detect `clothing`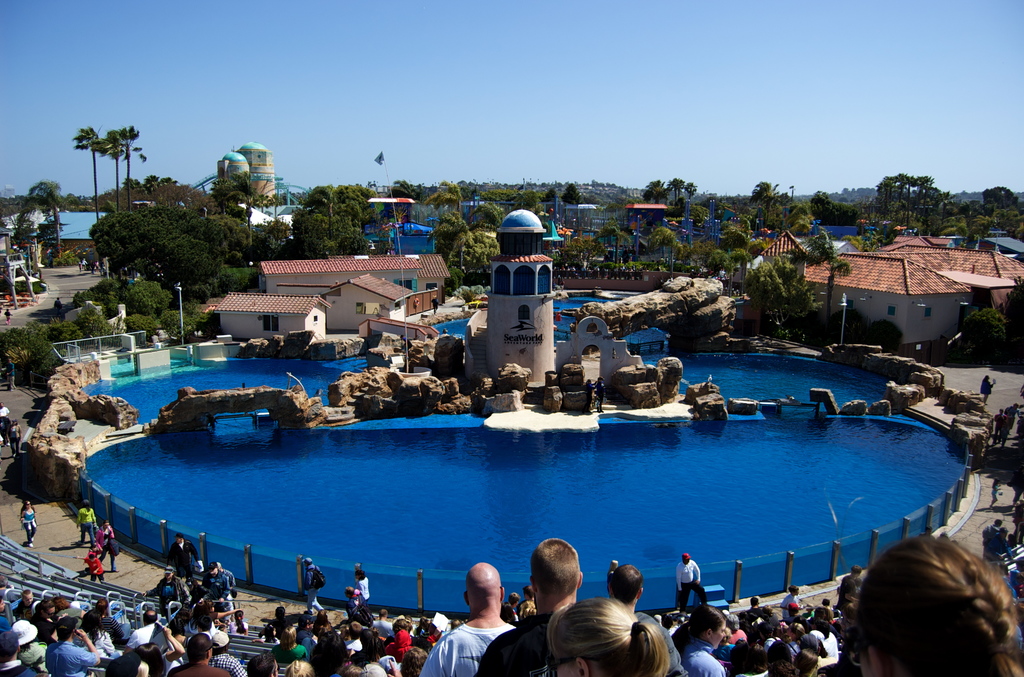
pyautogui.locateOnScreen(977, 528, 998, 553)
